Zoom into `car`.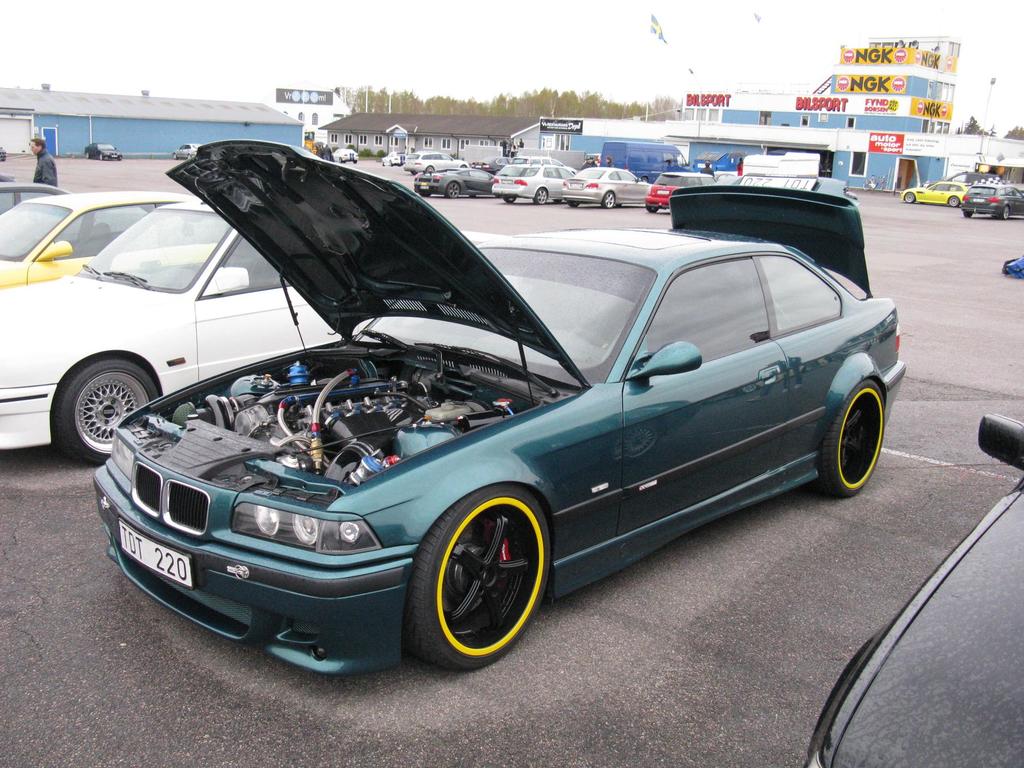
Zoom target: 962:183:1023:220.
